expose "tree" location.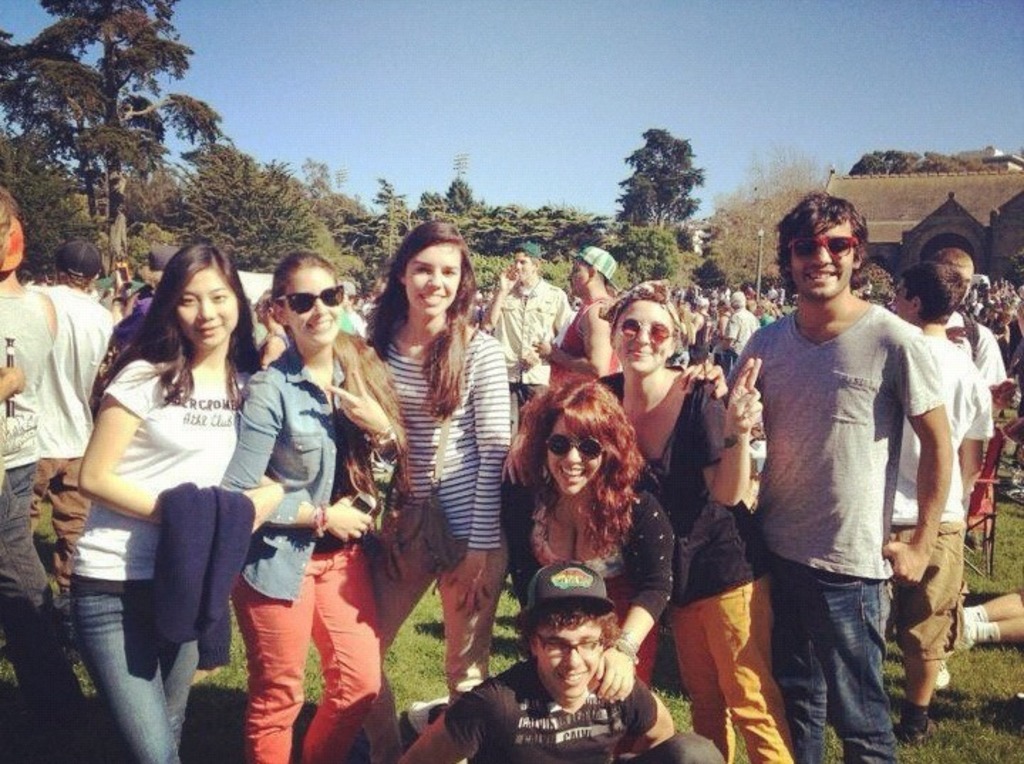
Exposed at (left=701, top=144, right=832, bottom=296).
